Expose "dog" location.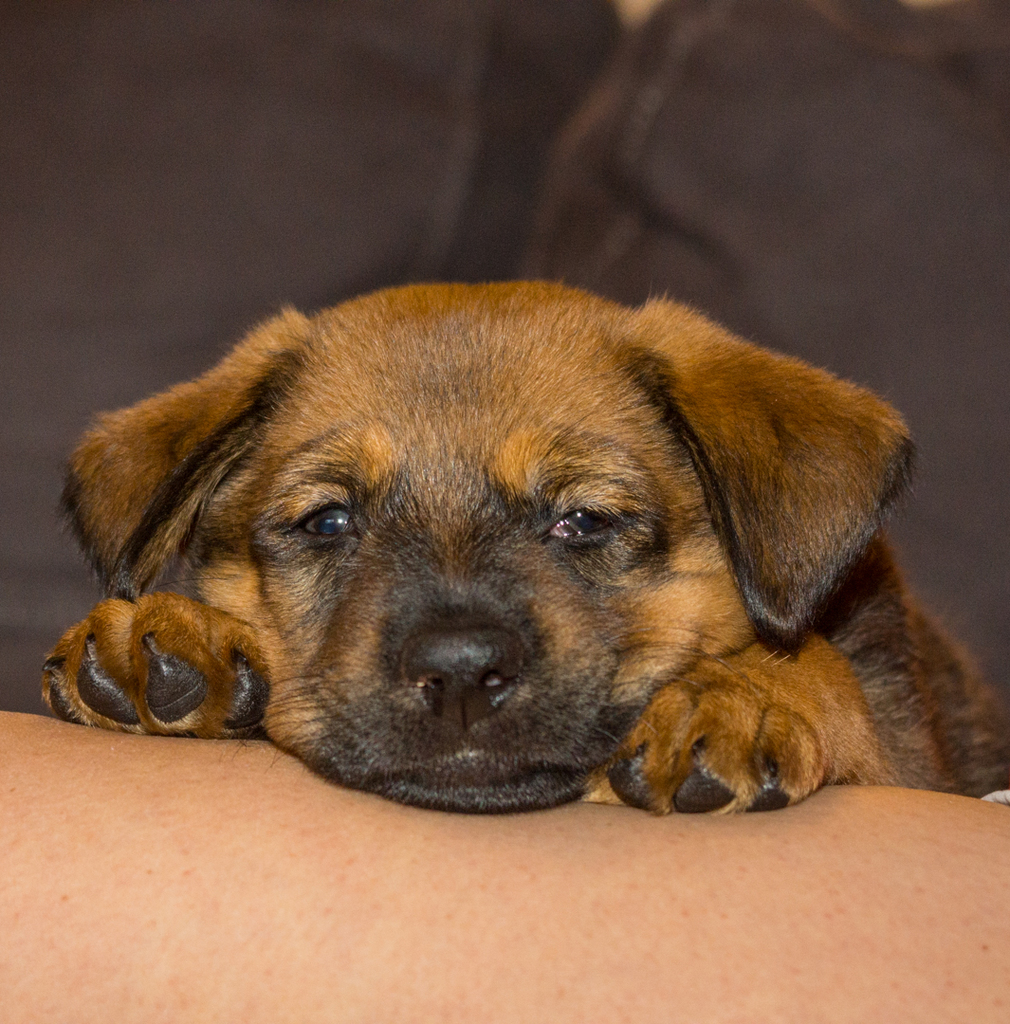
Exposed at 39, 282, 1009, 813.
